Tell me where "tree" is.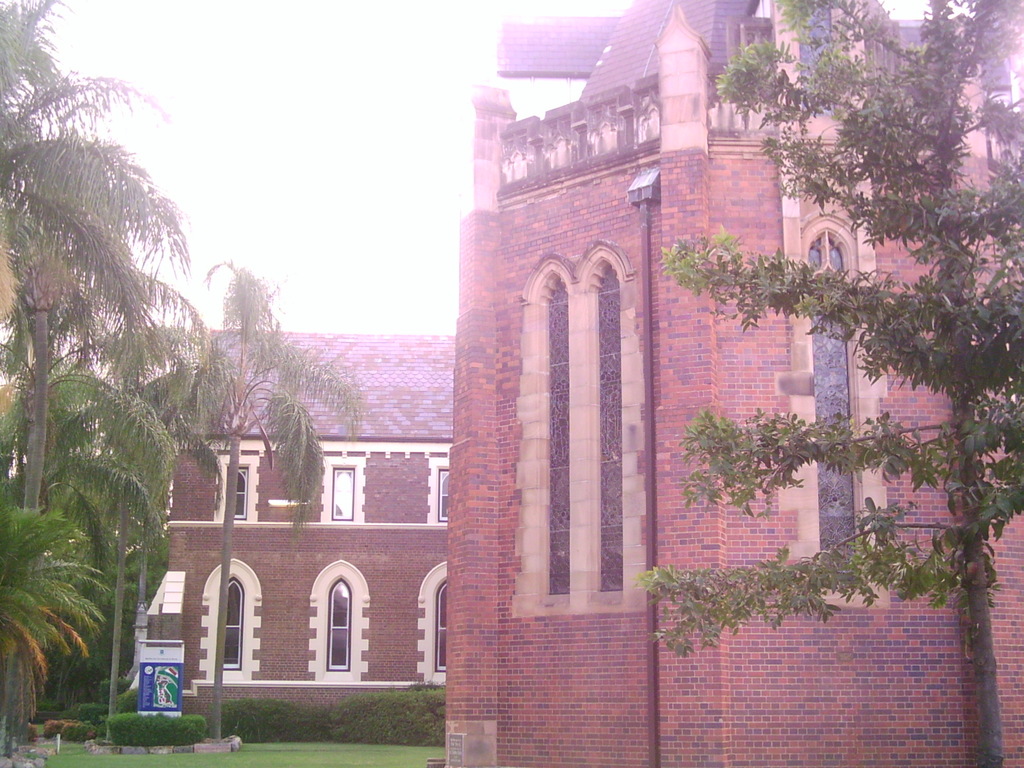
"tree" is at 0/484/107/728.
